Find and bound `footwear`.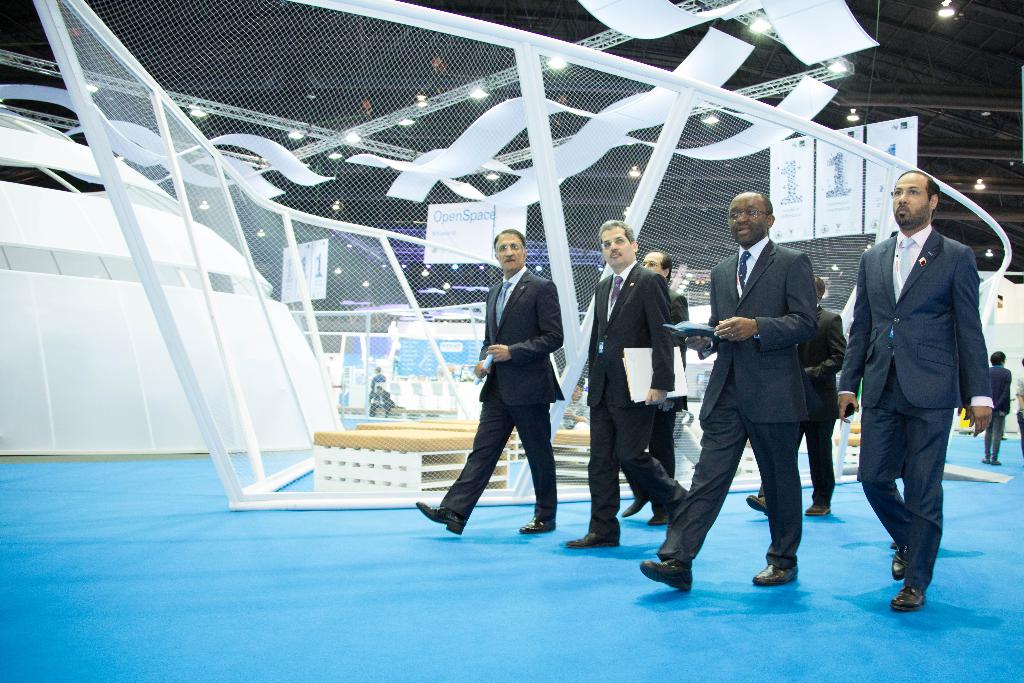
Bound: bbox(742, 497, 769, 519).
